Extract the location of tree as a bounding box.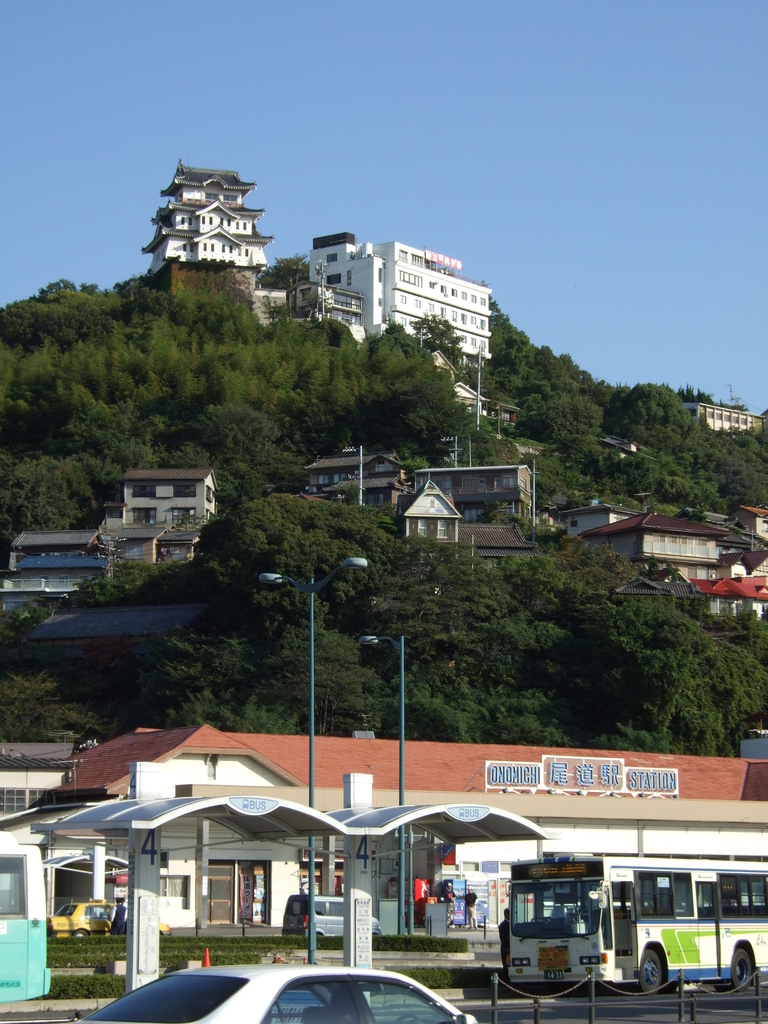
<region>605, 381, 696, 449</region>.
